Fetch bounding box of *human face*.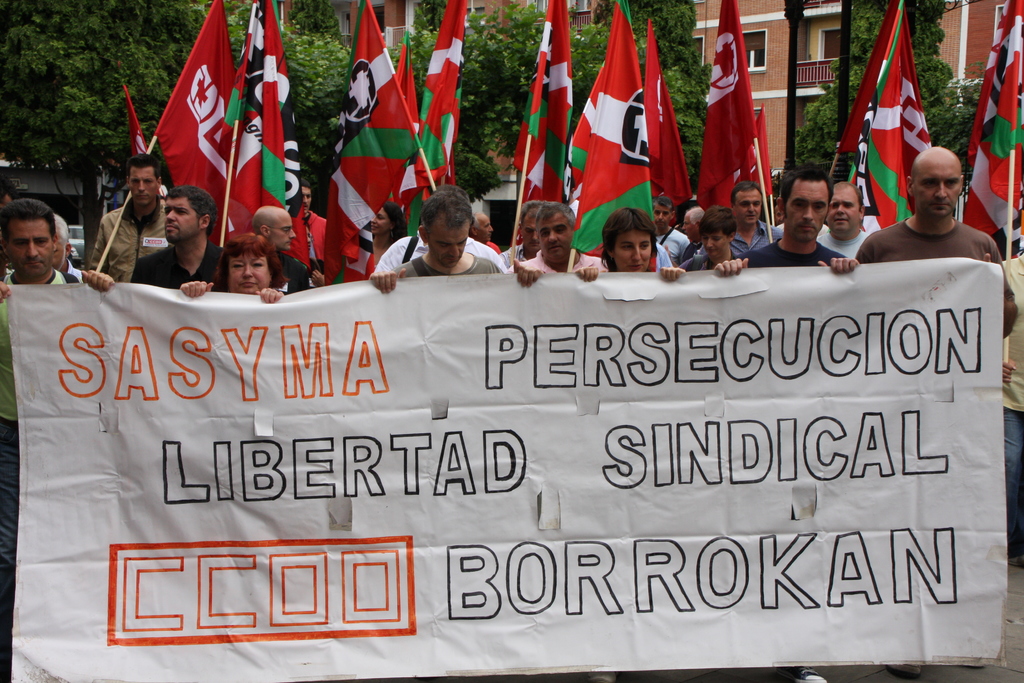
Bbox: region(373, 210, 388, 236).
